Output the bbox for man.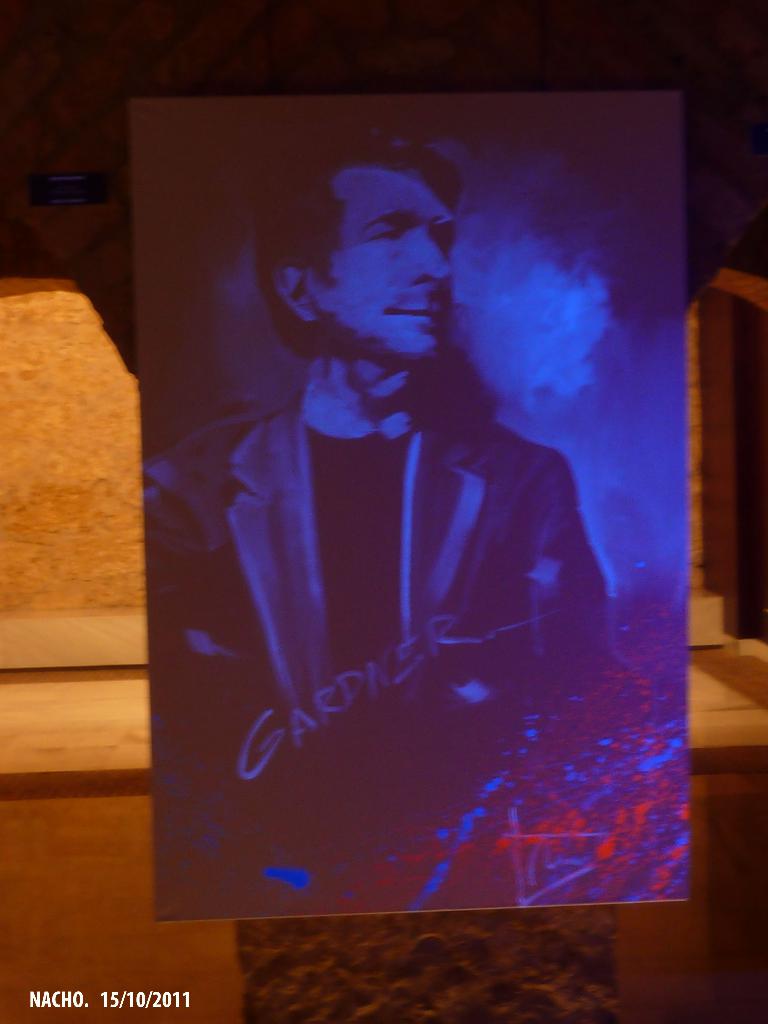
Rect(141, 122, 649, 920).
